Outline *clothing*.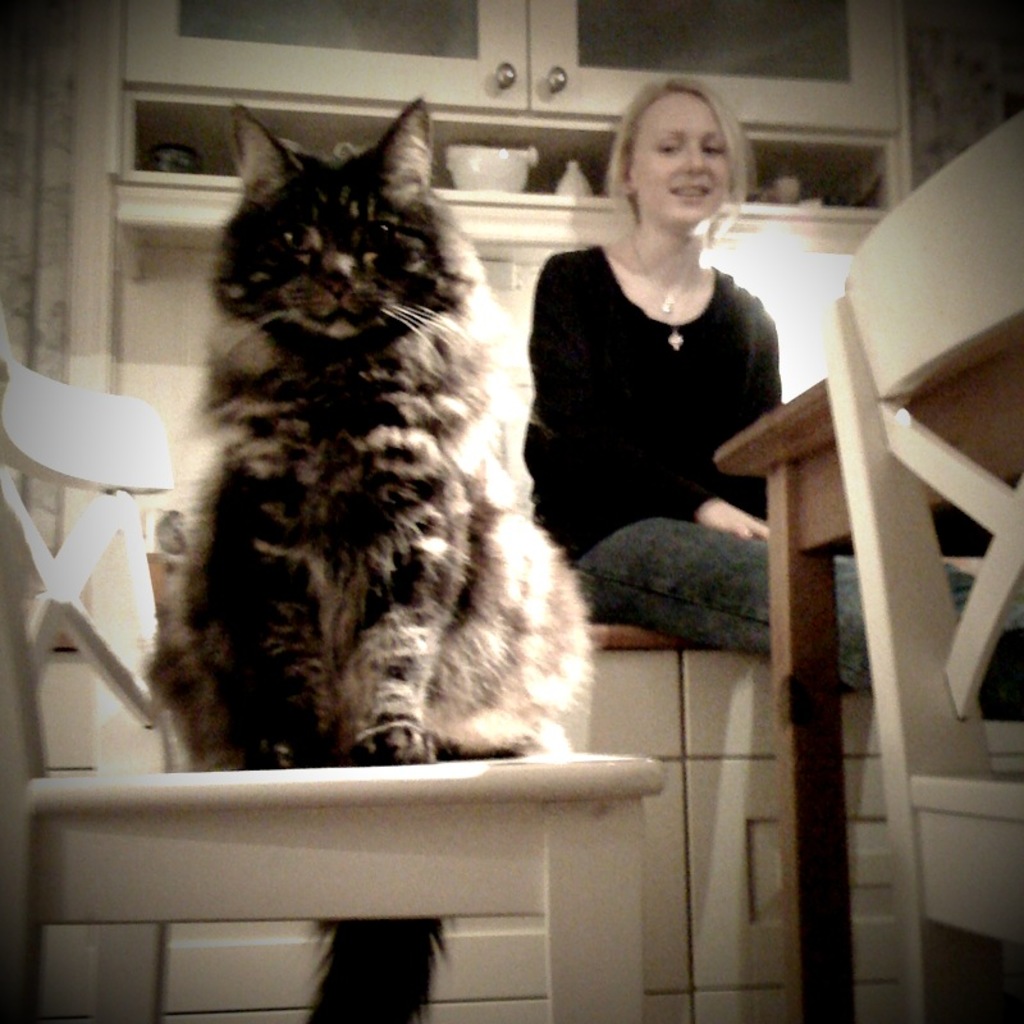
Outline: 499, 244, 1023, 713.
